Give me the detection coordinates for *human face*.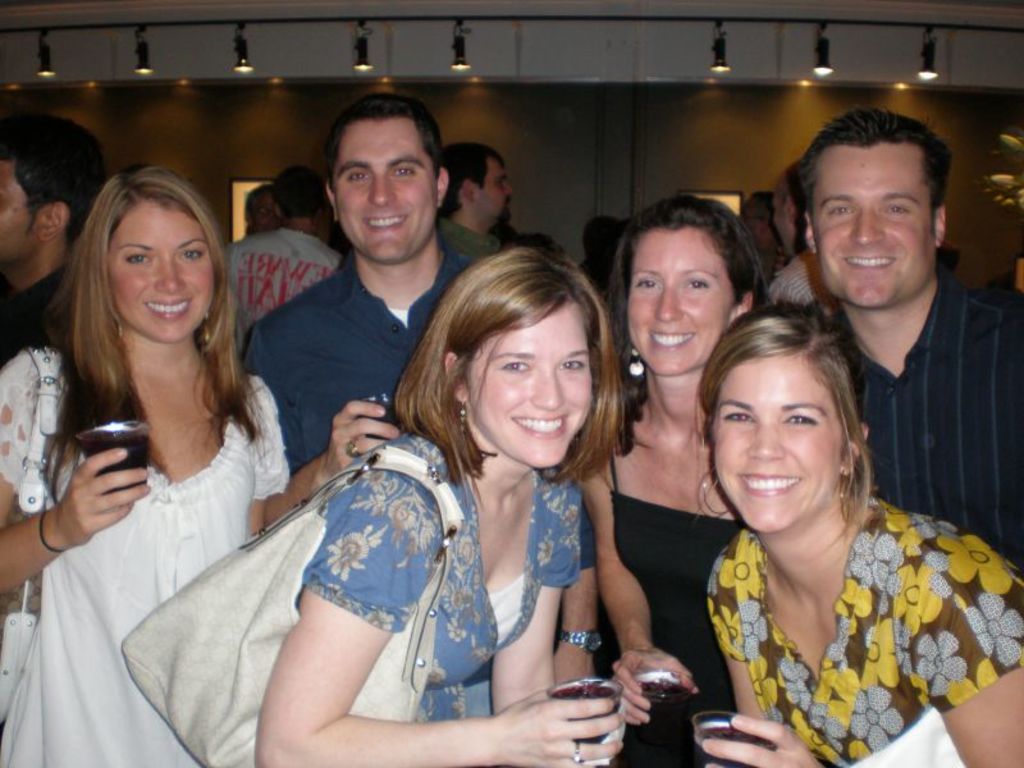
(630, 239, 722, 375).
